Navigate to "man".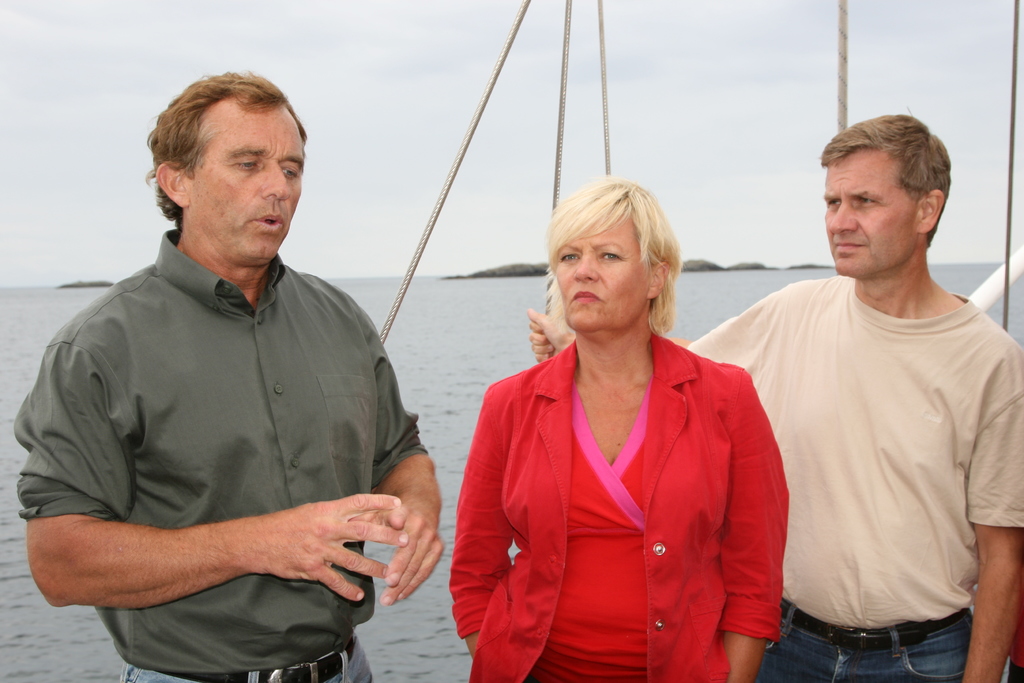
Navigation target: x1=34, y1=81, x2=431, y2=672.
